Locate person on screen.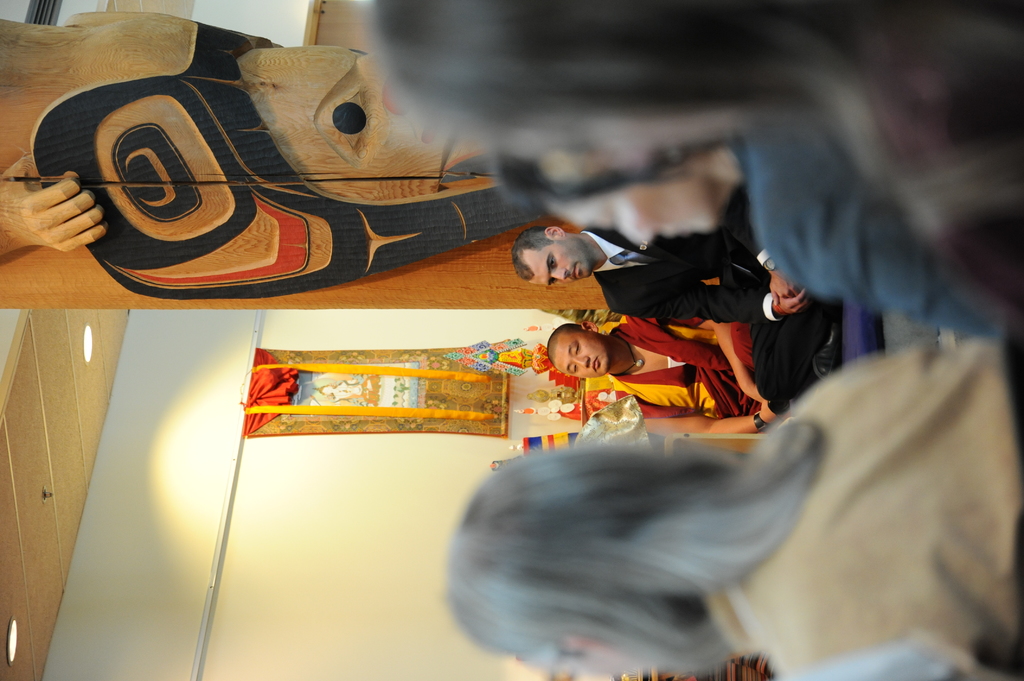
On screen at l=529, t=307, r=765, b=460.
